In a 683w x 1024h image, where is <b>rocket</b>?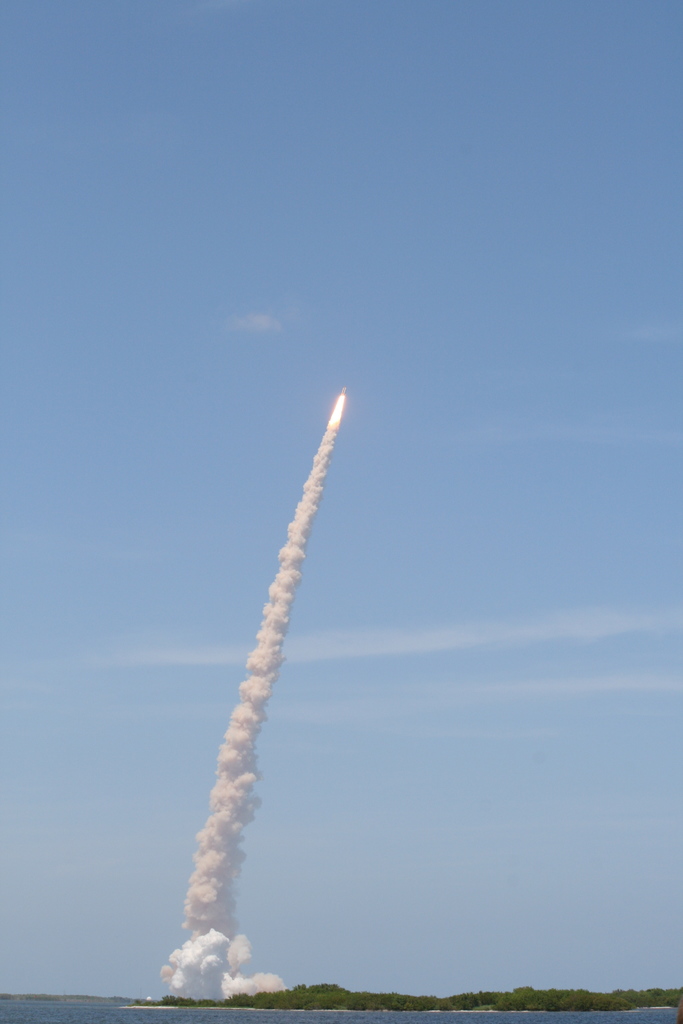
region(343, 385, 347, 392).
